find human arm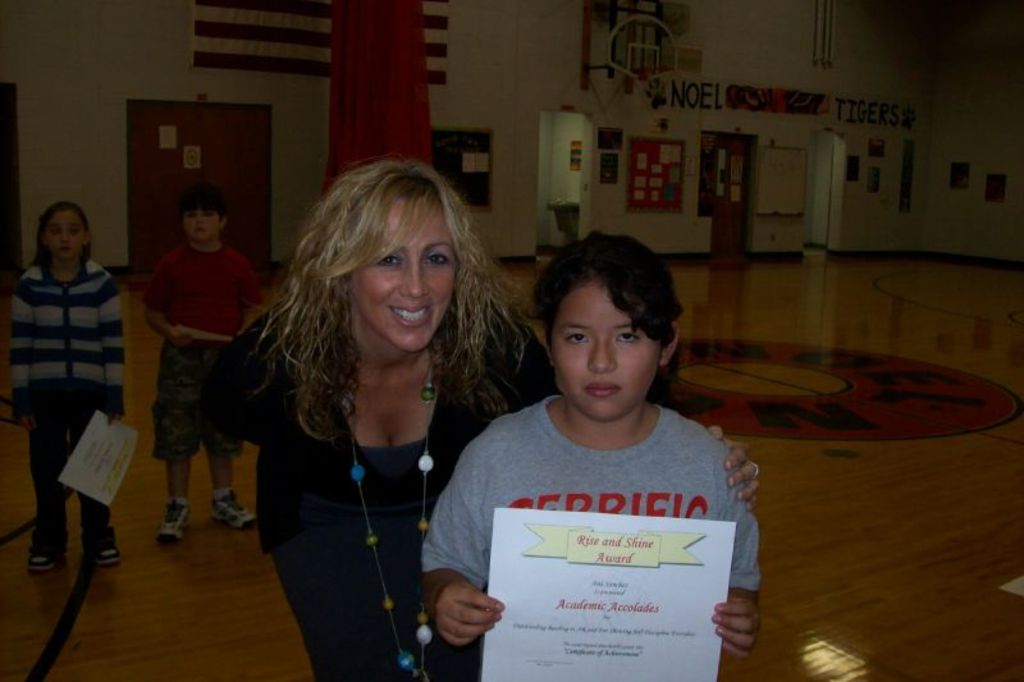
(x1=250, y1=404, x2=371, y2=672)
